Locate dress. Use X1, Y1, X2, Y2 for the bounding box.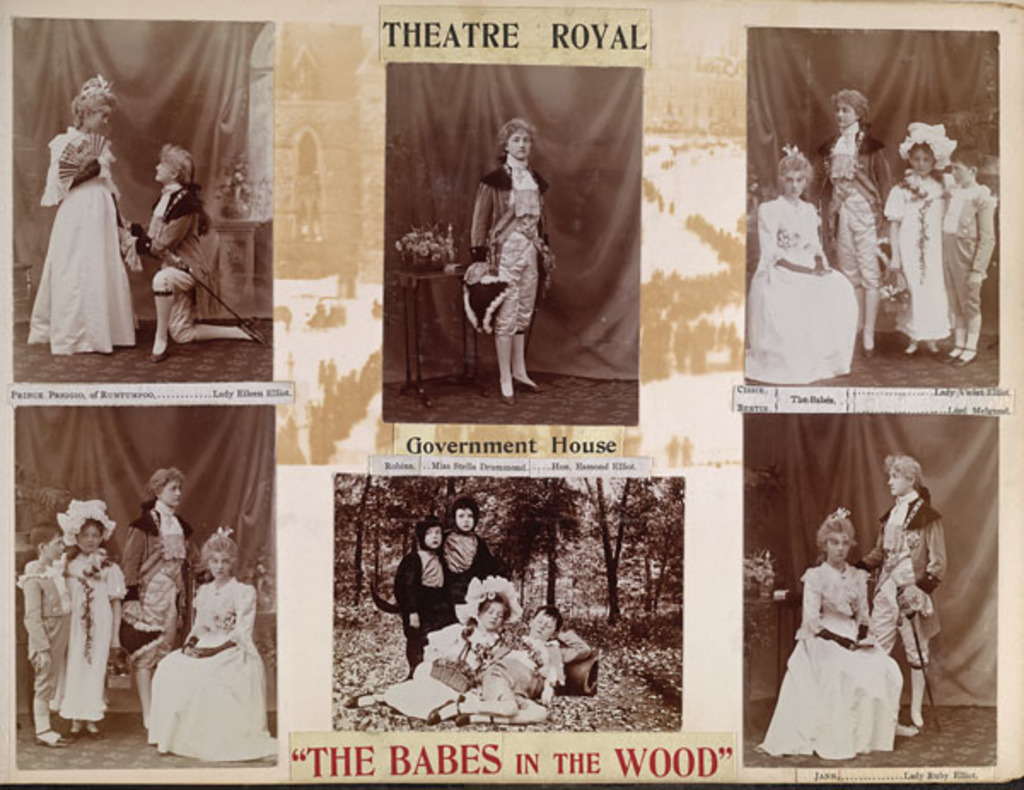
148, 575, 285, 768.
